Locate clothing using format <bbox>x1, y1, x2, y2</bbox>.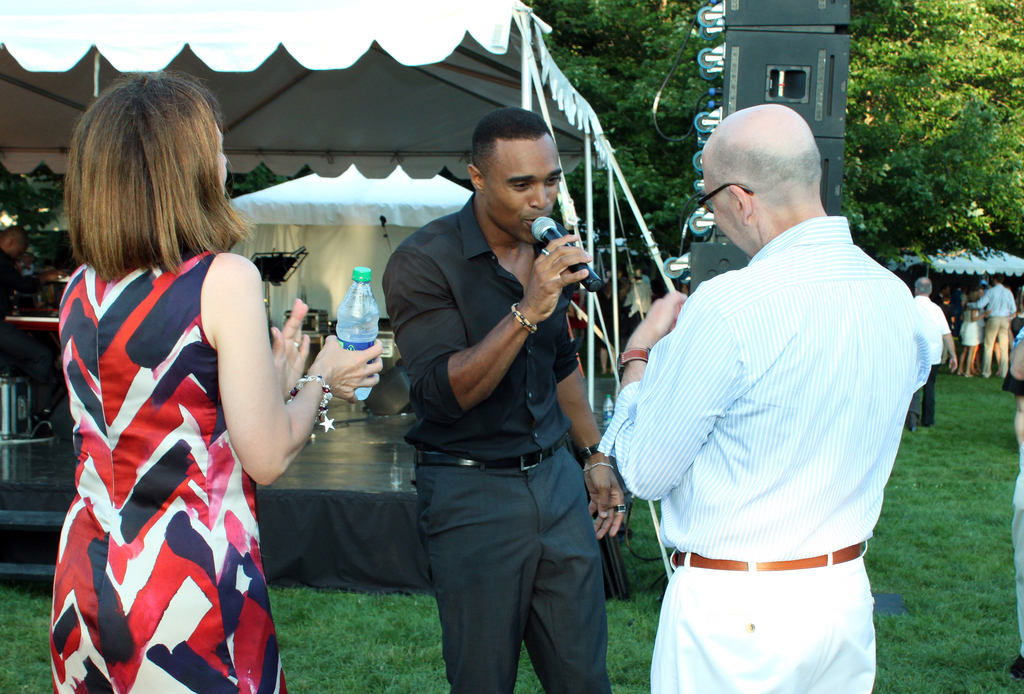
<bbox>970, 283, 1016, 386</bbox>.
